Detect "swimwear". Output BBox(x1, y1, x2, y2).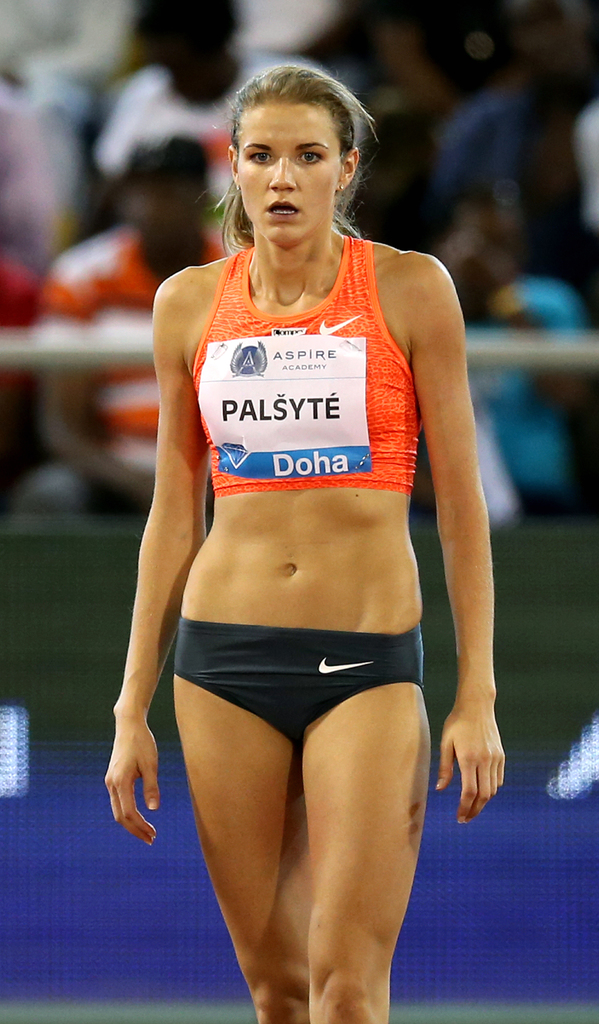
BBox(196, 230, 434, 502).
